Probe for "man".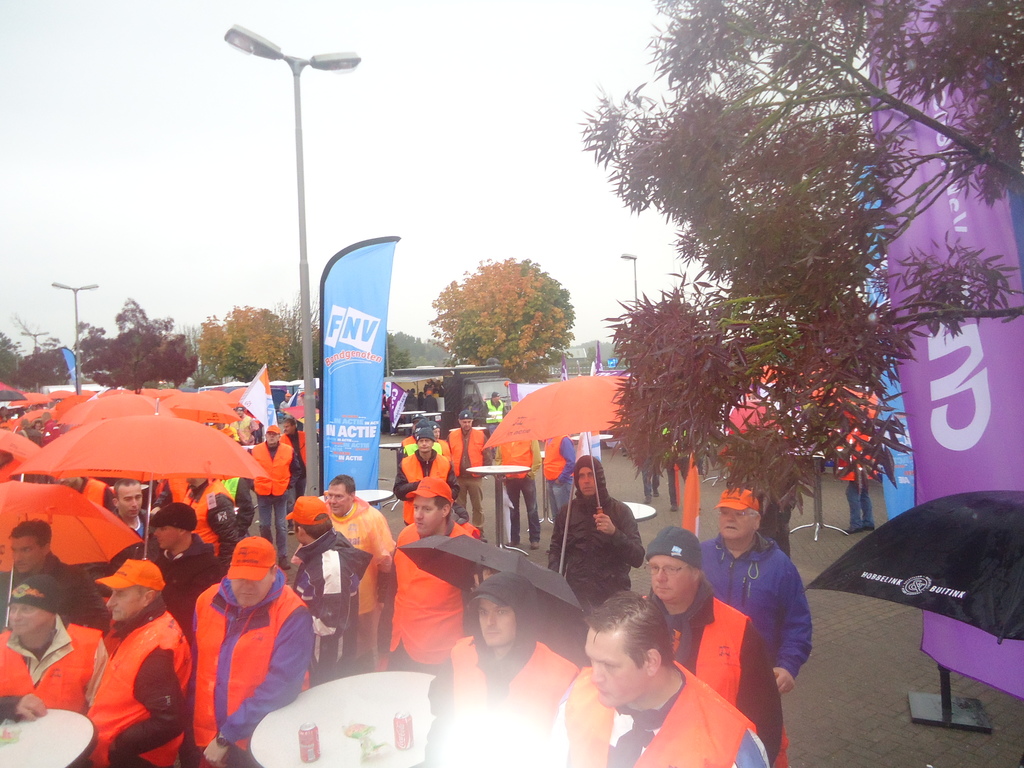
Probe result: <bbox>77, 557, 188, 767</bbox>.
